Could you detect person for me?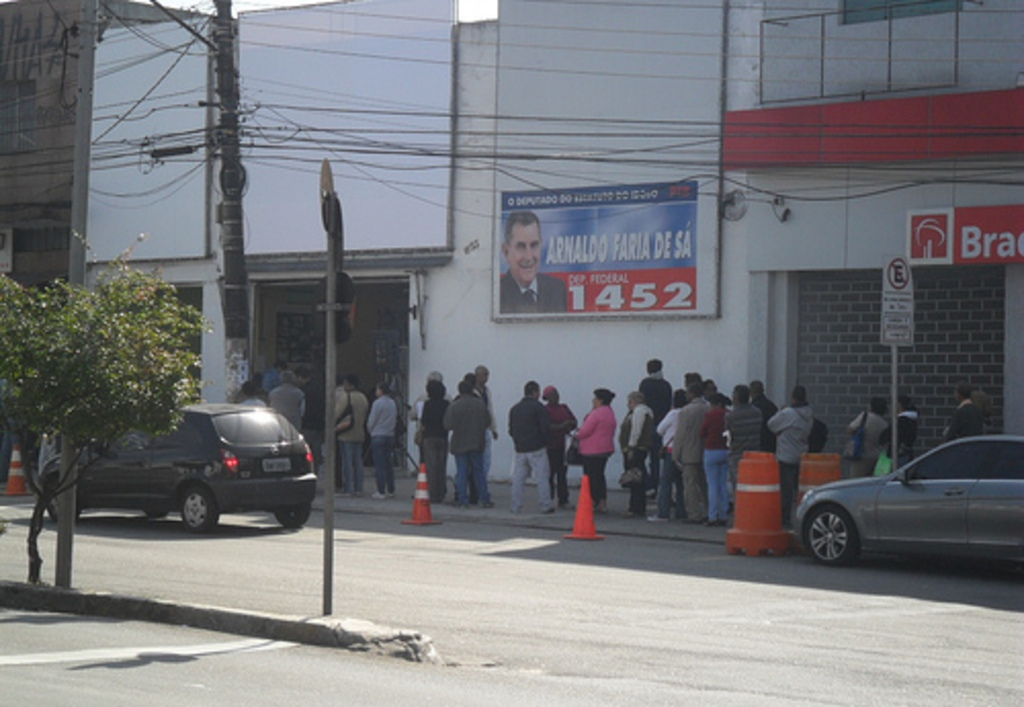
Detection result: detection(676, 385, 707, 510).
